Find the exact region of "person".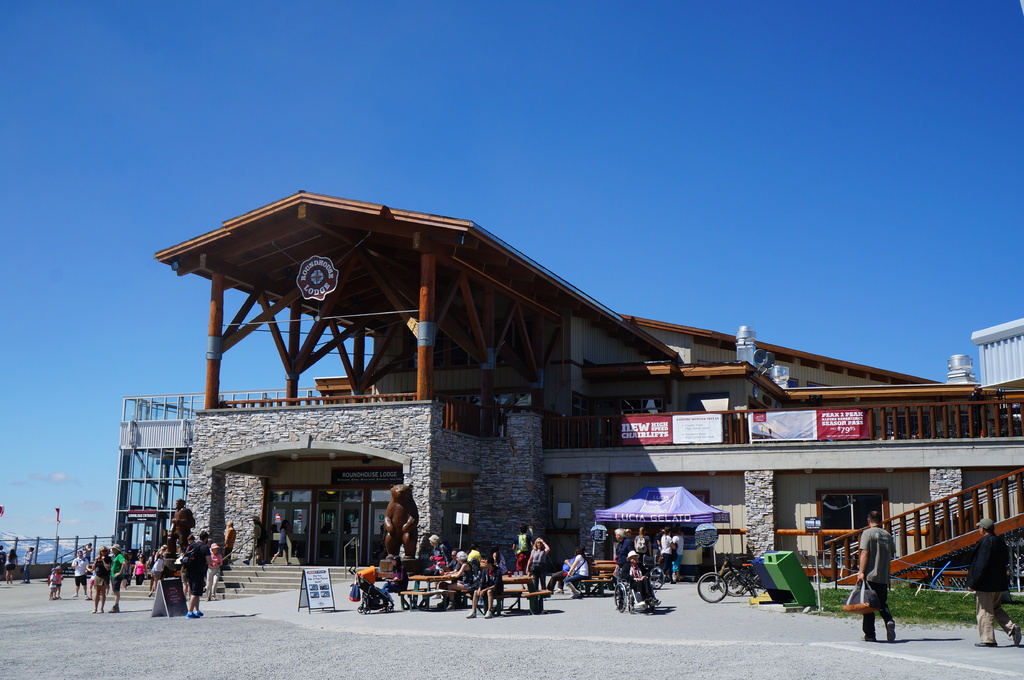
Exact region: [x1=546, y1=551, x2=573, y2=594].
